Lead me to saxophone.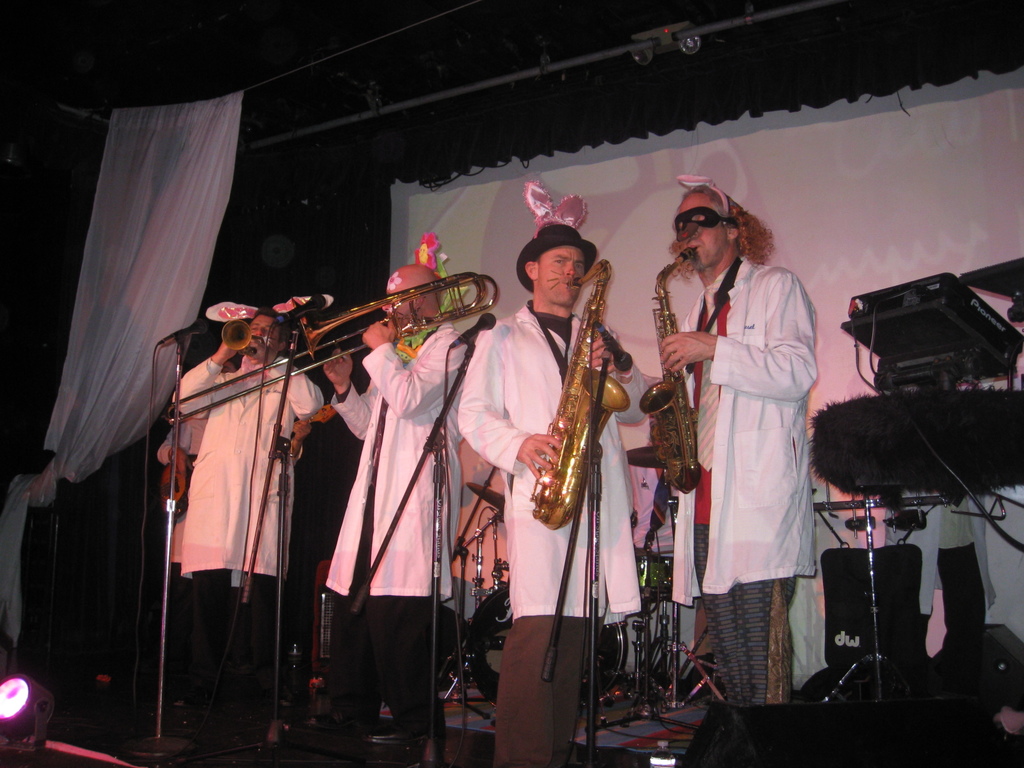
Lead to (526,254,632,531).
